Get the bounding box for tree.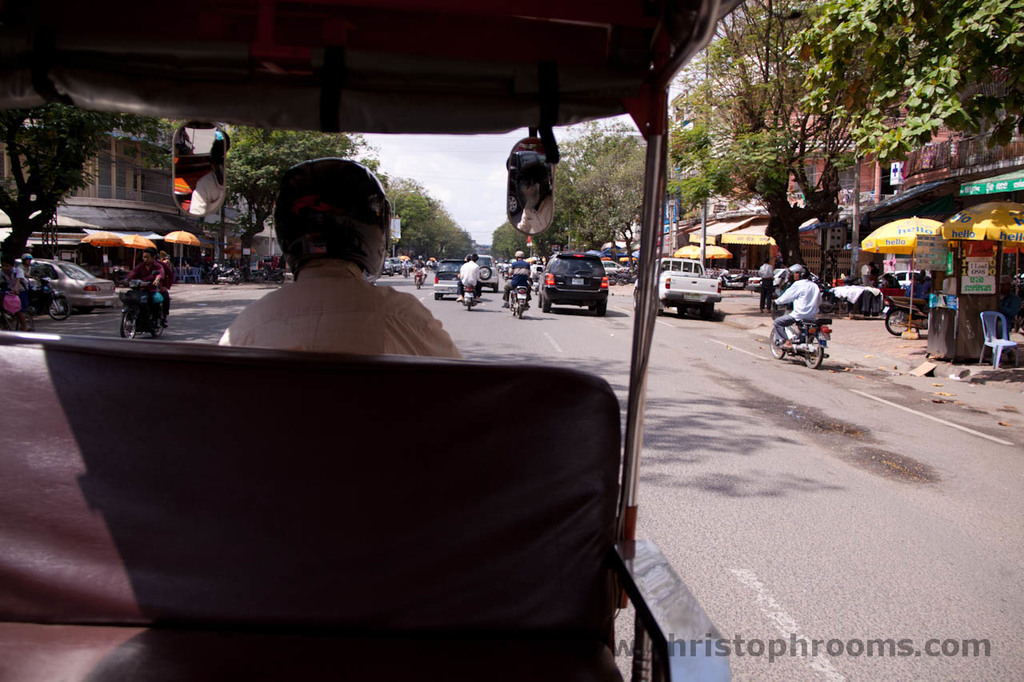
[x1=382, y1=170, x2=481, y2=260].
